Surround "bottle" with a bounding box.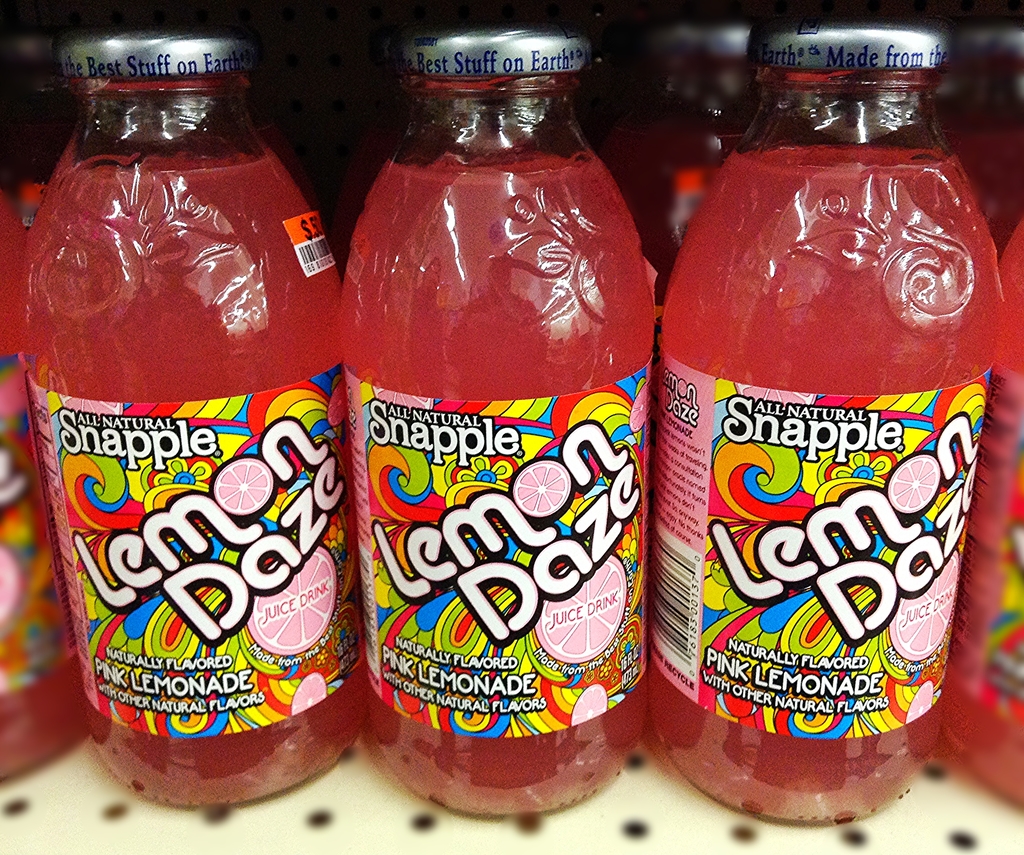
22,15,355,806.
